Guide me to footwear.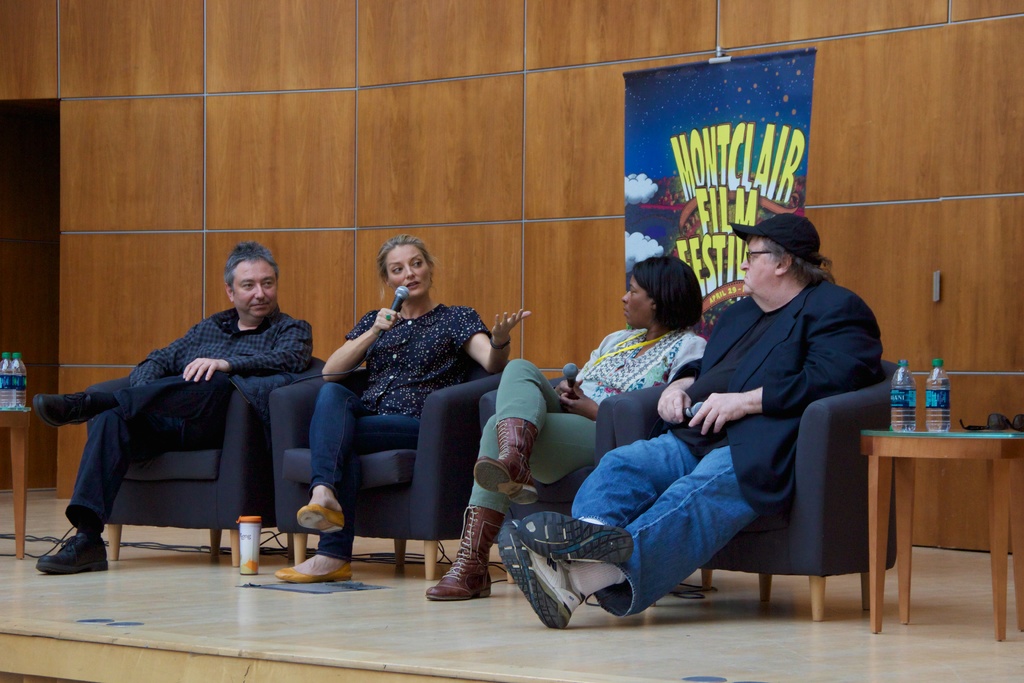
Guidance: <bbox>39, 383, 118, 432</bbox>.
